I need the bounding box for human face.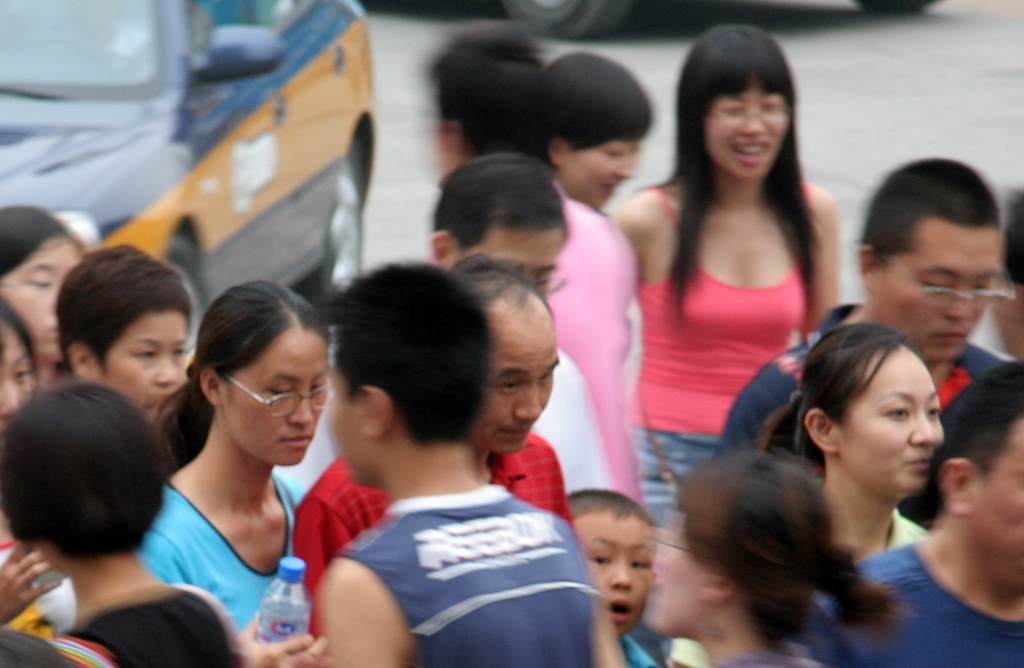
Here it is: 966, 422, 1023, 594.
